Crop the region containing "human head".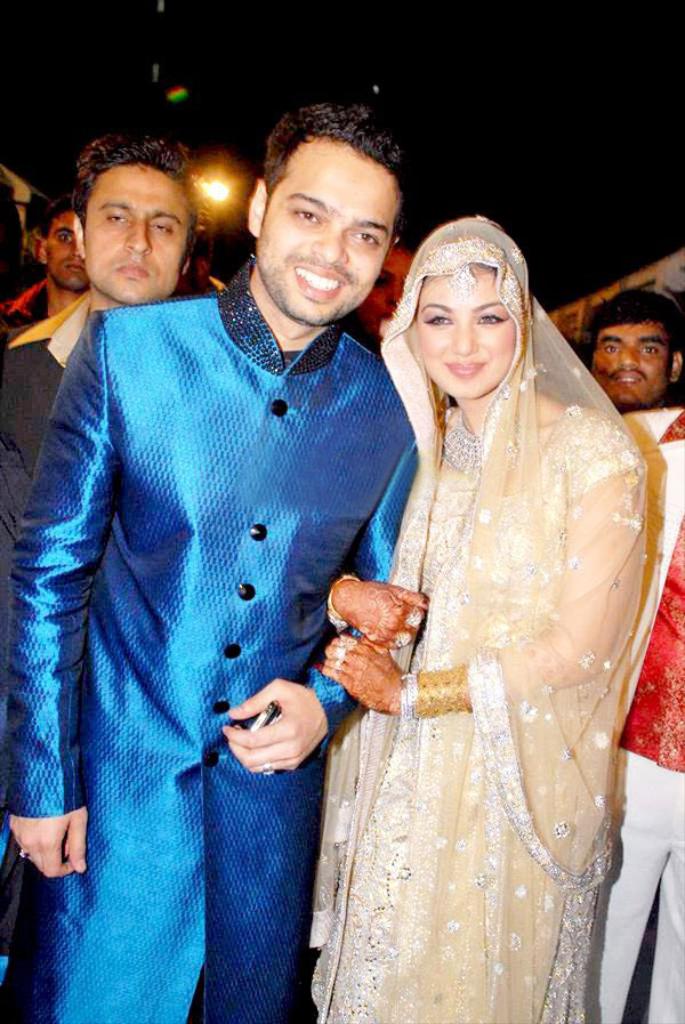
Crop region: box=[32, 194, 83, 293].
